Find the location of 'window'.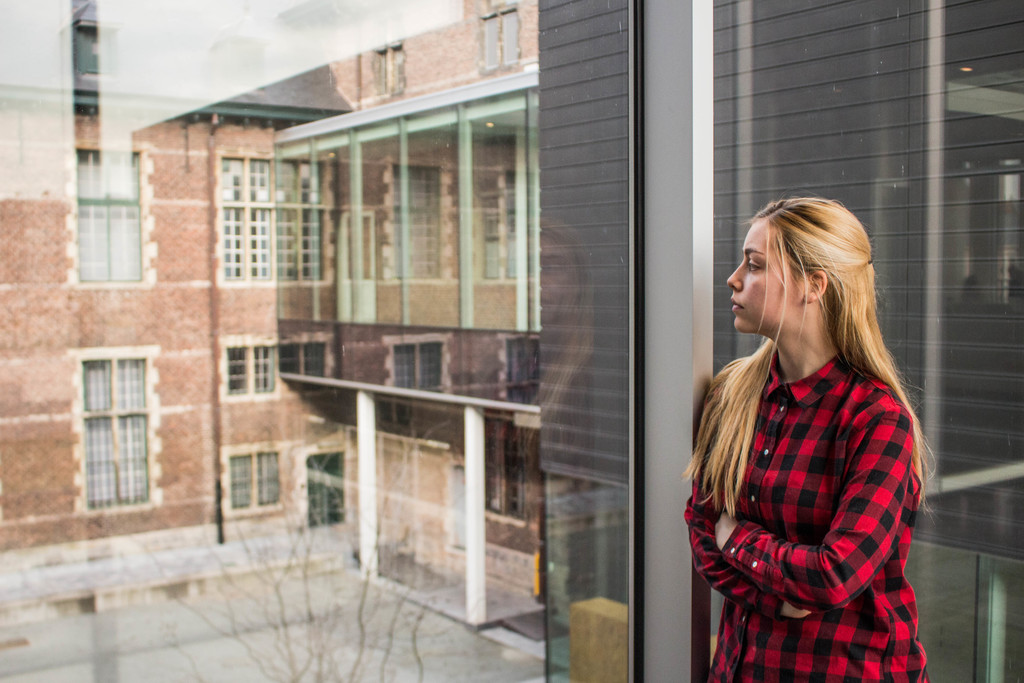
Location: select_region(212, 157, 330, 290).
